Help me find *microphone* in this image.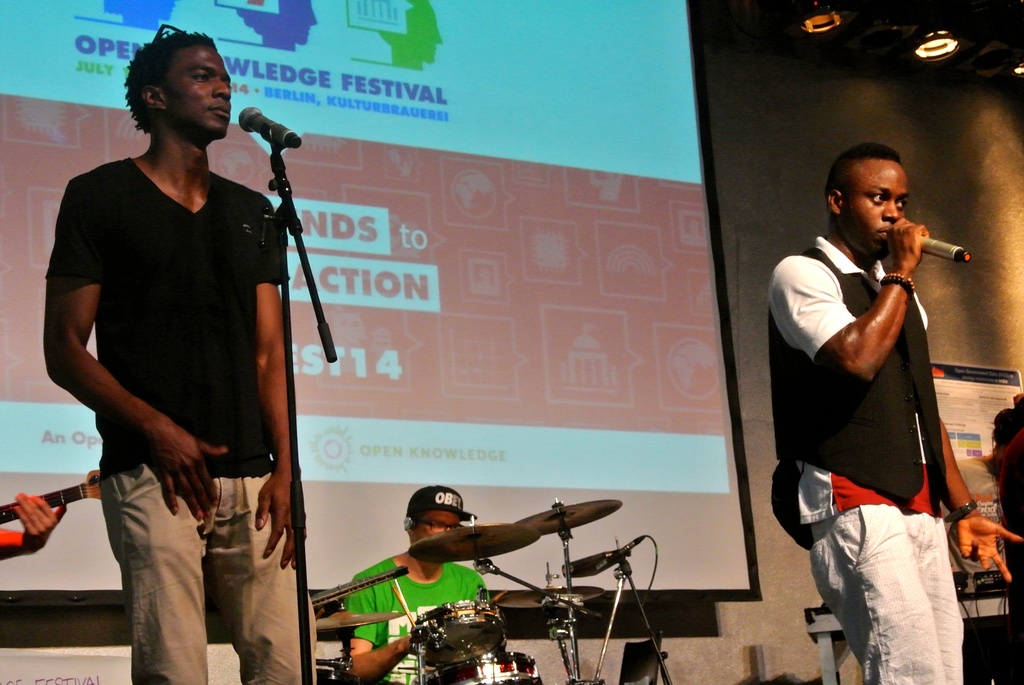
Found it: pyautogui.locateOnScreen(237, 103, 302, 152).
